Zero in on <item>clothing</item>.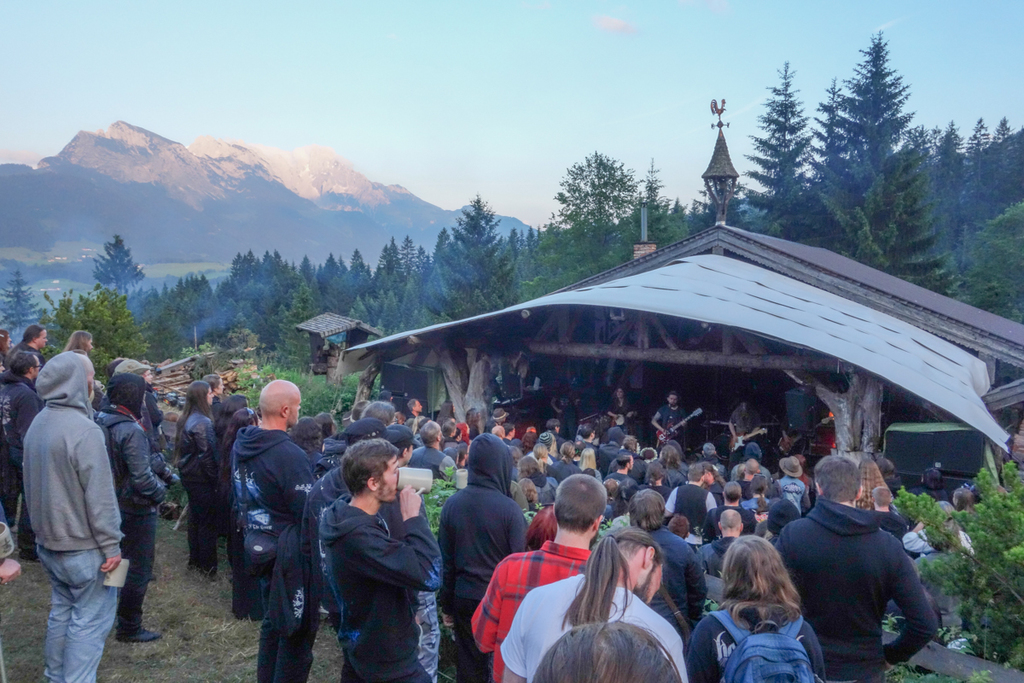
Zeroed in: x1=505 y1=481 x2=526 y2=514.
